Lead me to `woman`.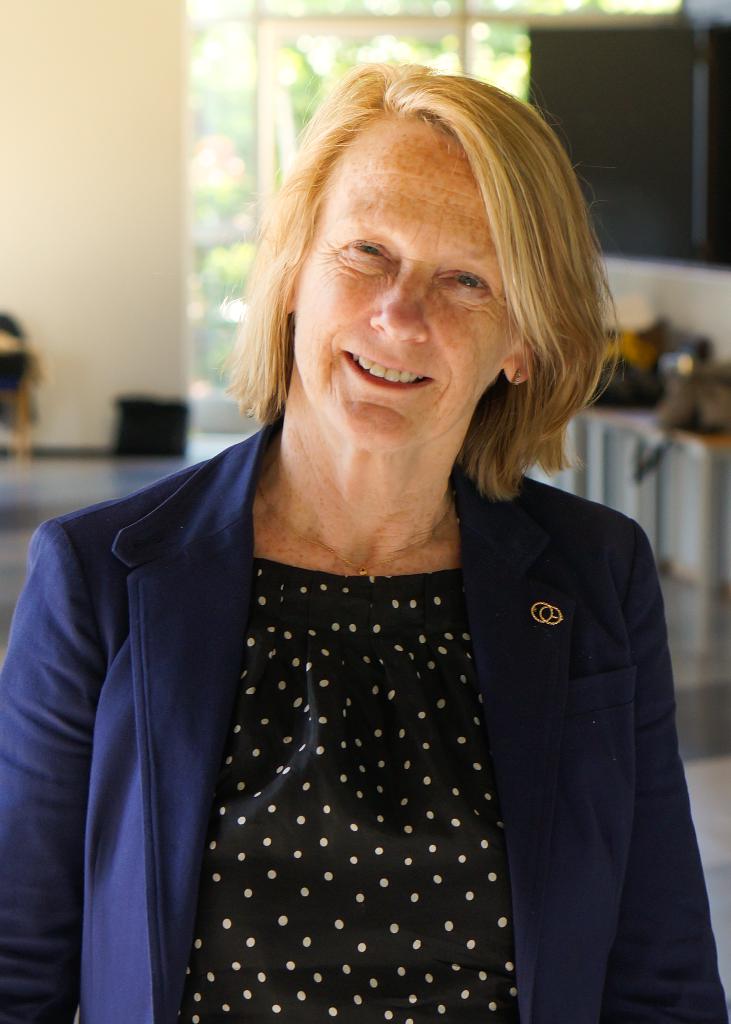
Lead to {"x1": 42, "y1": 102, "x2": 700, "y2": 1007}.
